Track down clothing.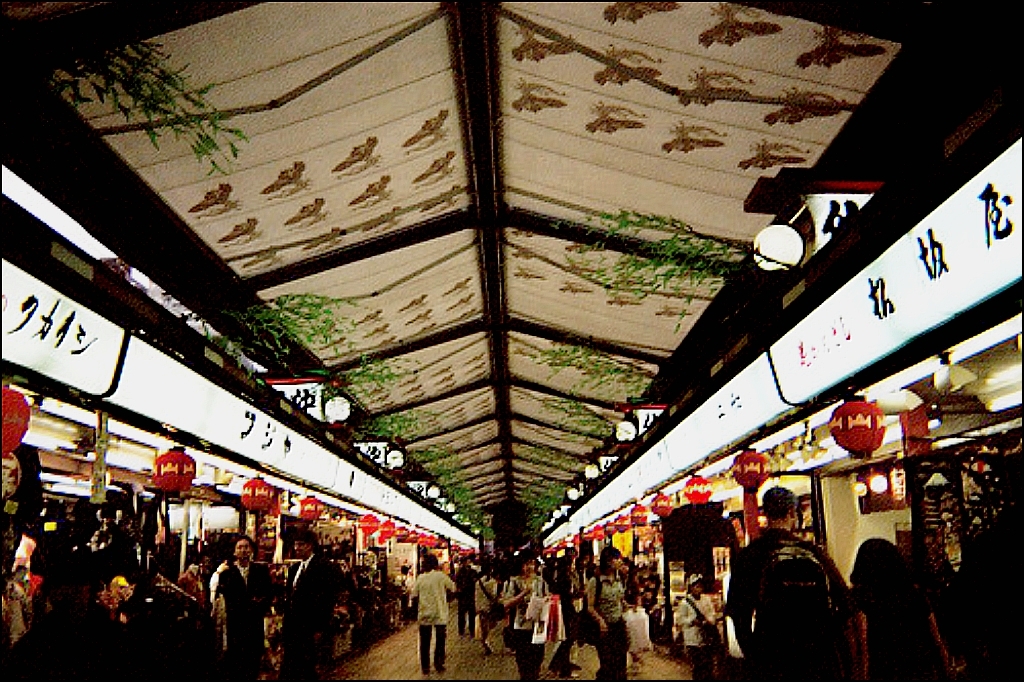
Tracked to bbox=[727, 524, 842, 674].
